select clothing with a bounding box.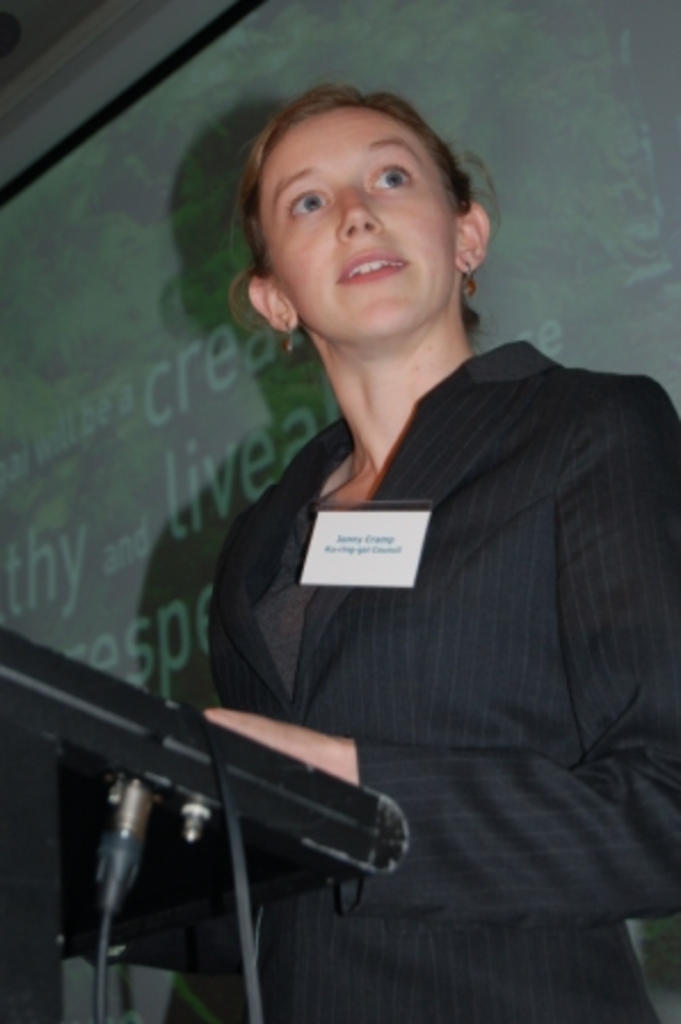
(151, 187, 658, 965).
